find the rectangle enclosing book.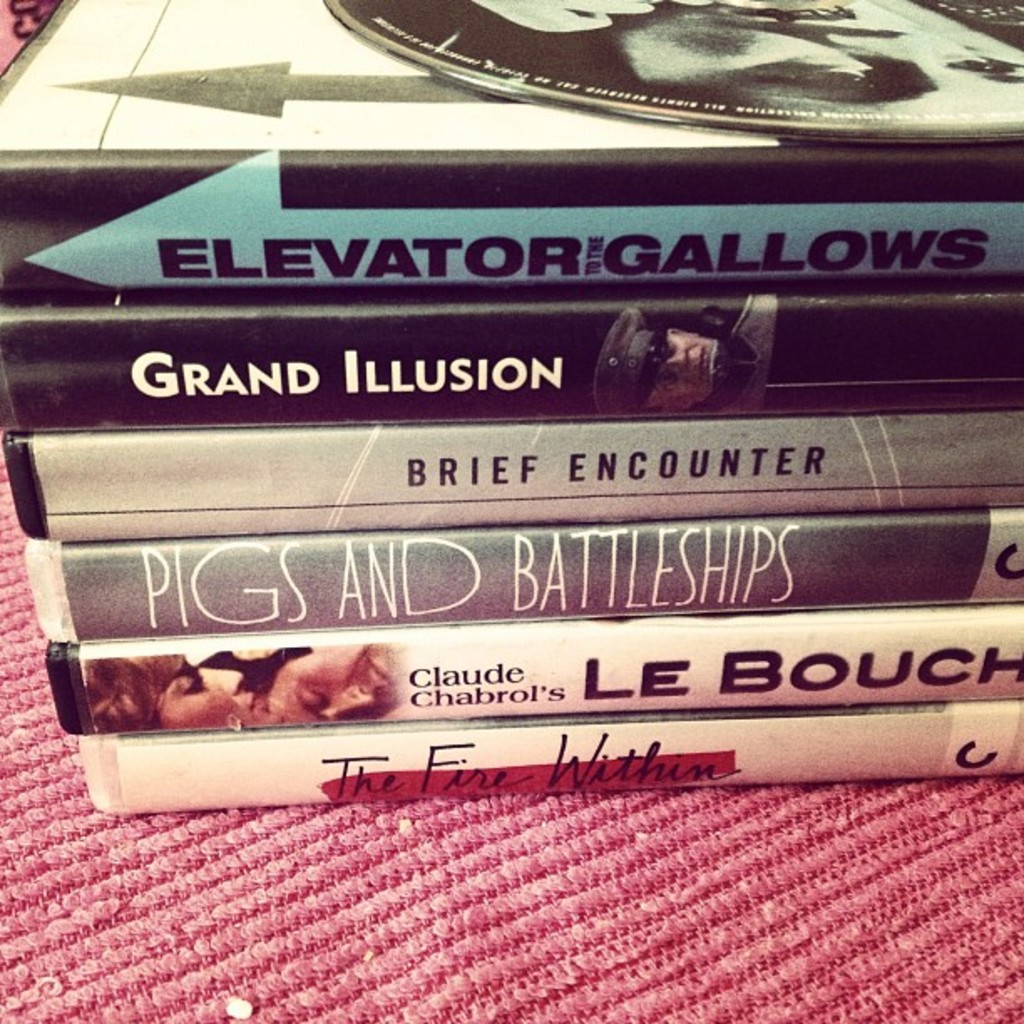
l=0, t=298, r=1022, b=448.
